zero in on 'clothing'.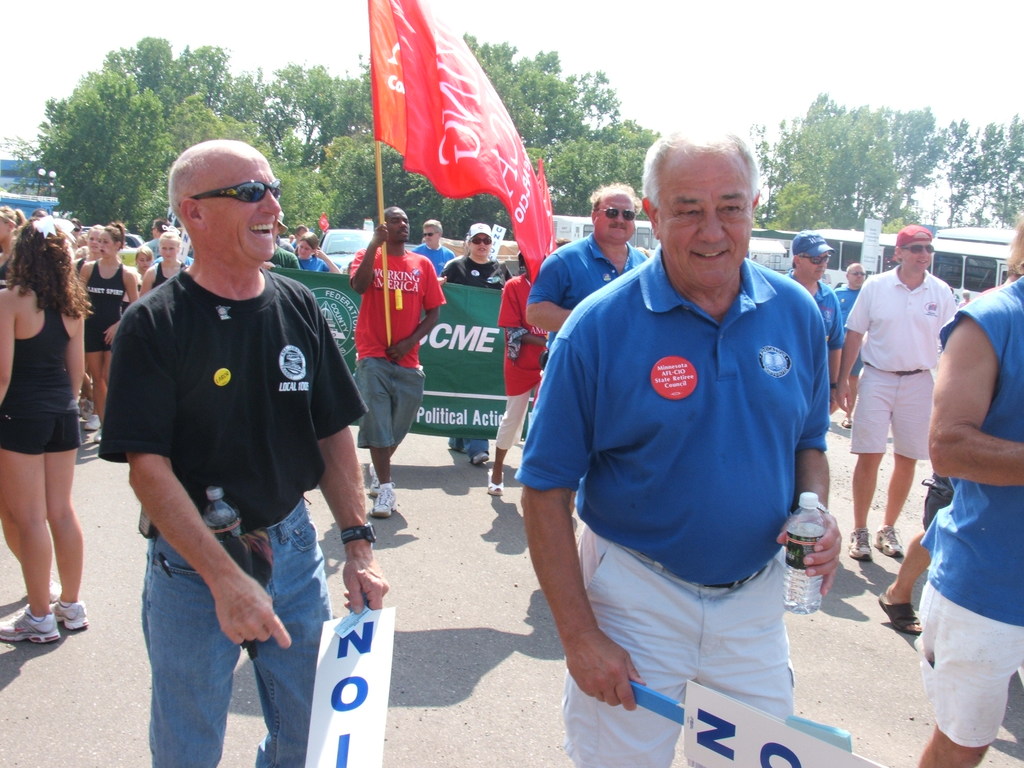
Zeroed in: (x1=771, y1=269, x2=849, y2=368).
